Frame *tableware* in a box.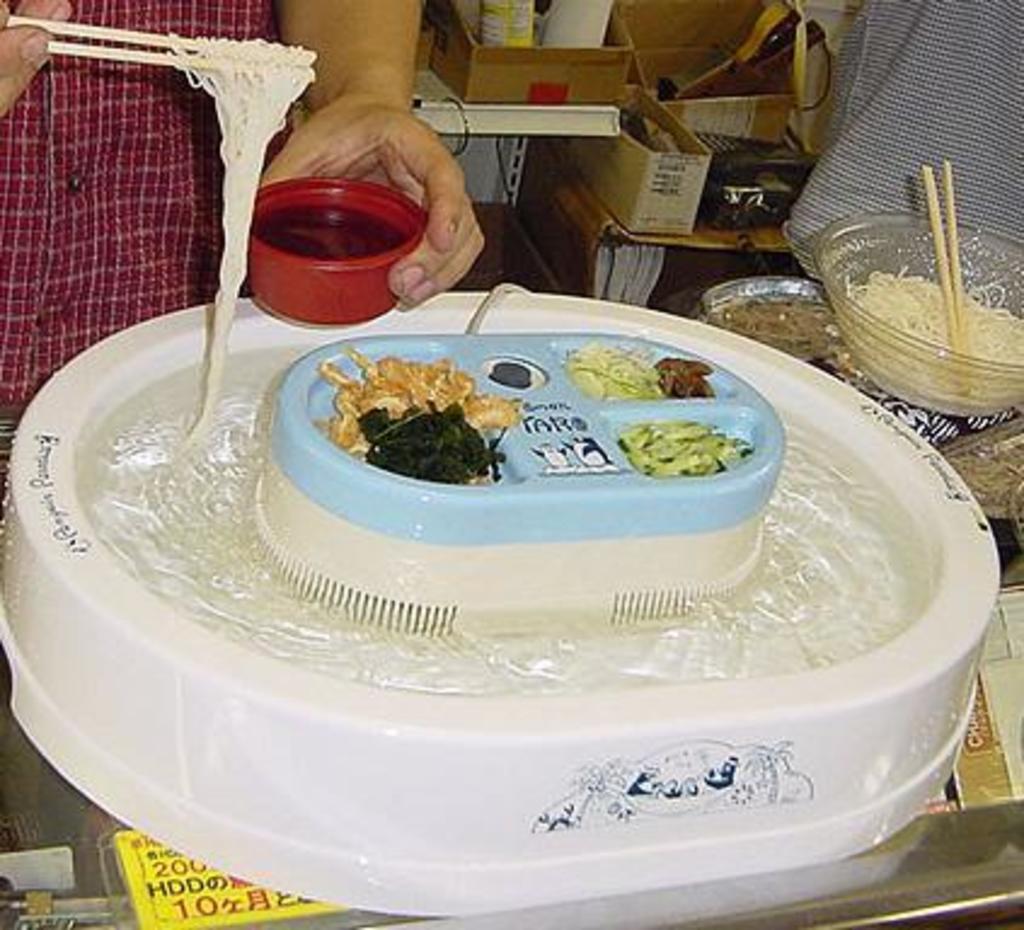
bbox=[823, 199, 1022, 419].
